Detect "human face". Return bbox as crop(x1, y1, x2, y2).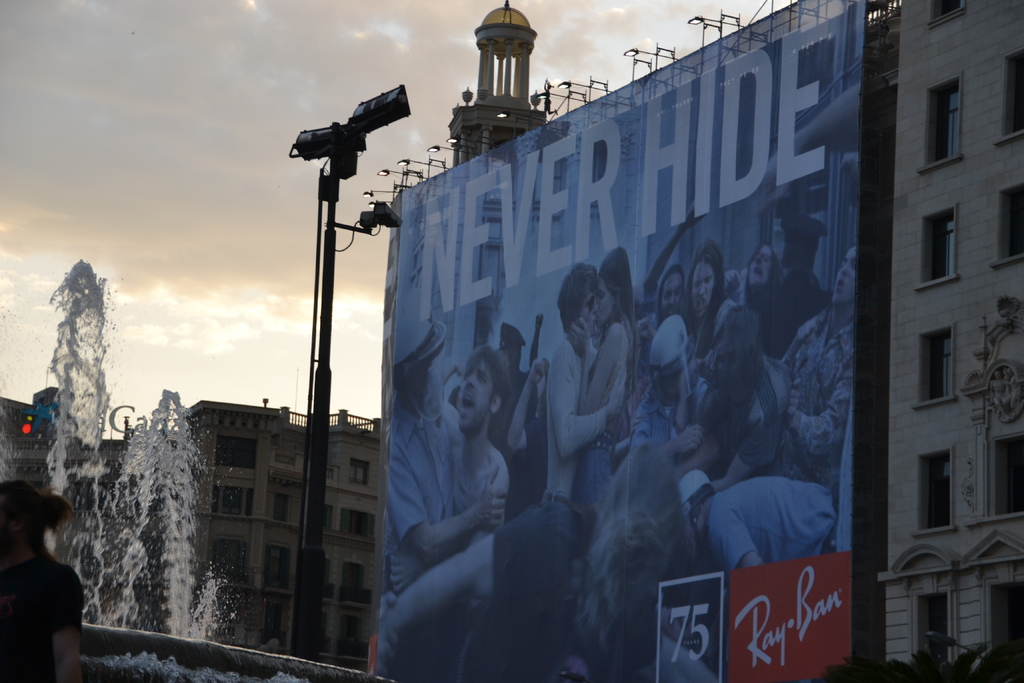
crop(595, 286, 609, 320).
